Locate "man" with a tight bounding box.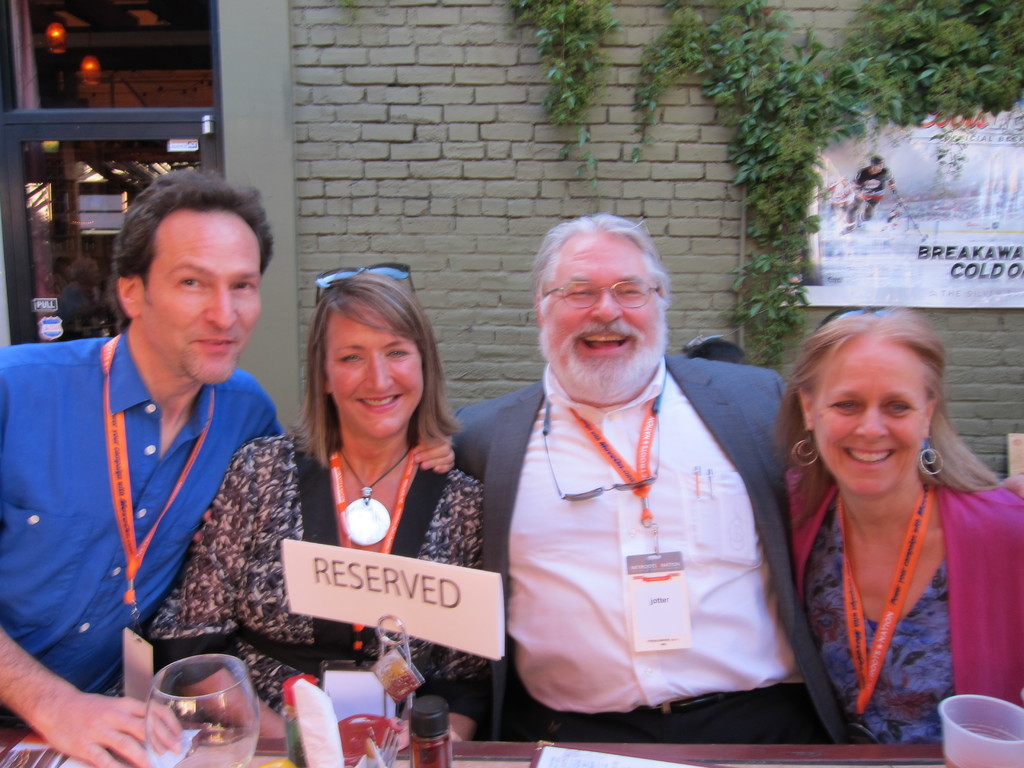
box(0, 168, 456, 767).
